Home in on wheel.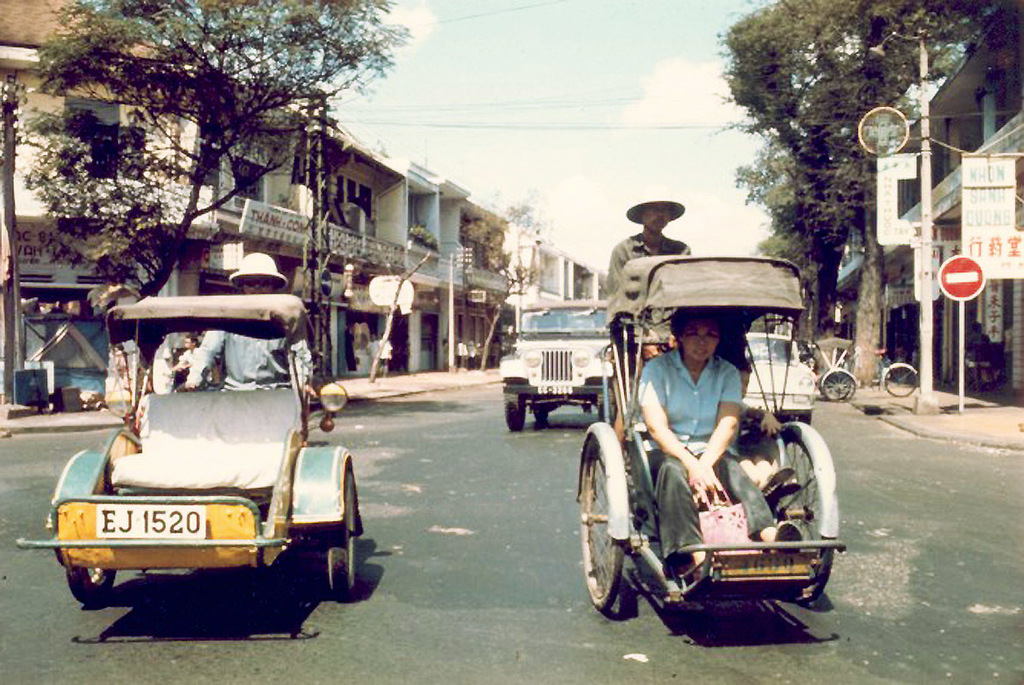
Homed in at rect(66, 565, 116, 602).
